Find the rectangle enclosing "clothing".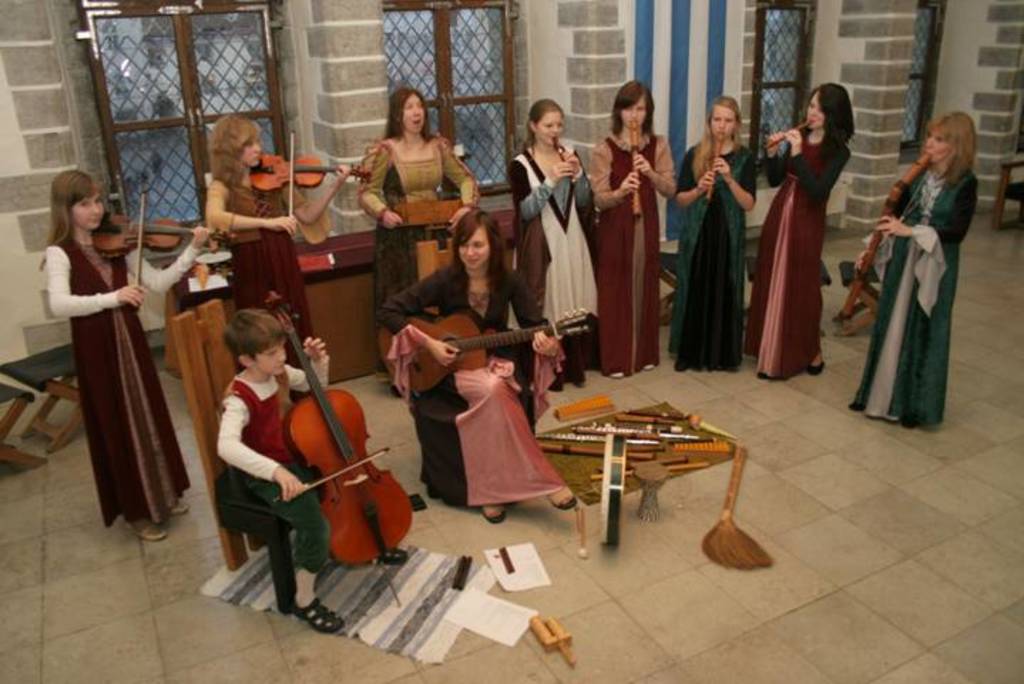
x1=205 y1=359 x2=330 y2=571.
